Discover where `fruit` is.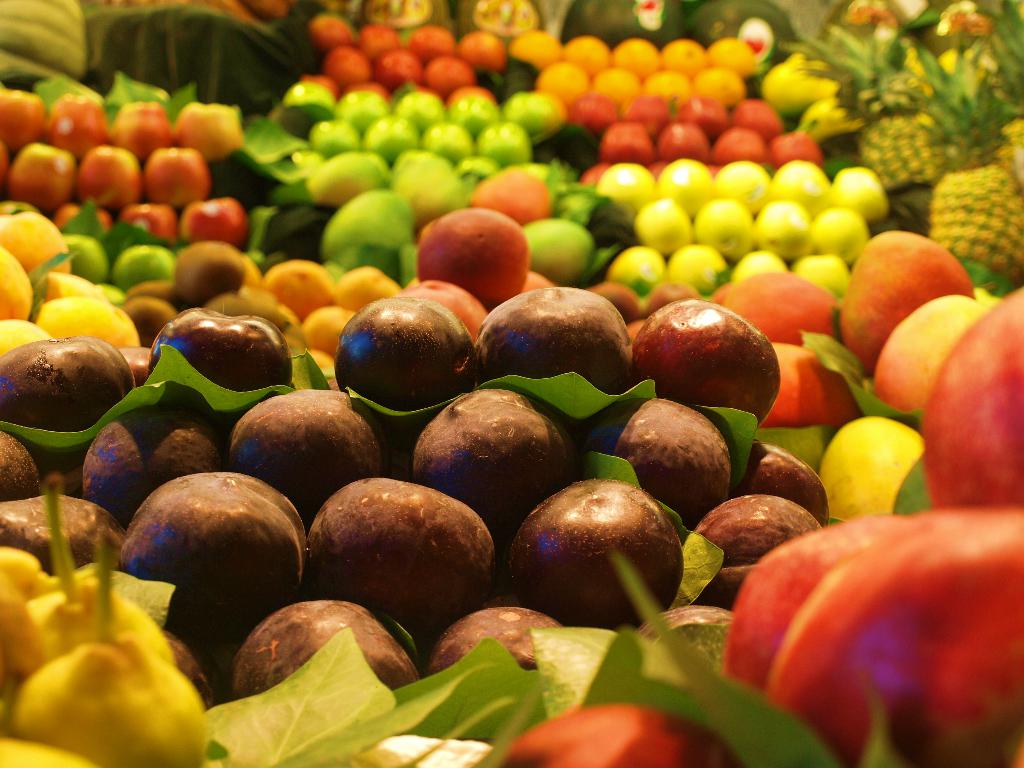
Discovered at x1=465, y1=282, x2=630, y2=394.
